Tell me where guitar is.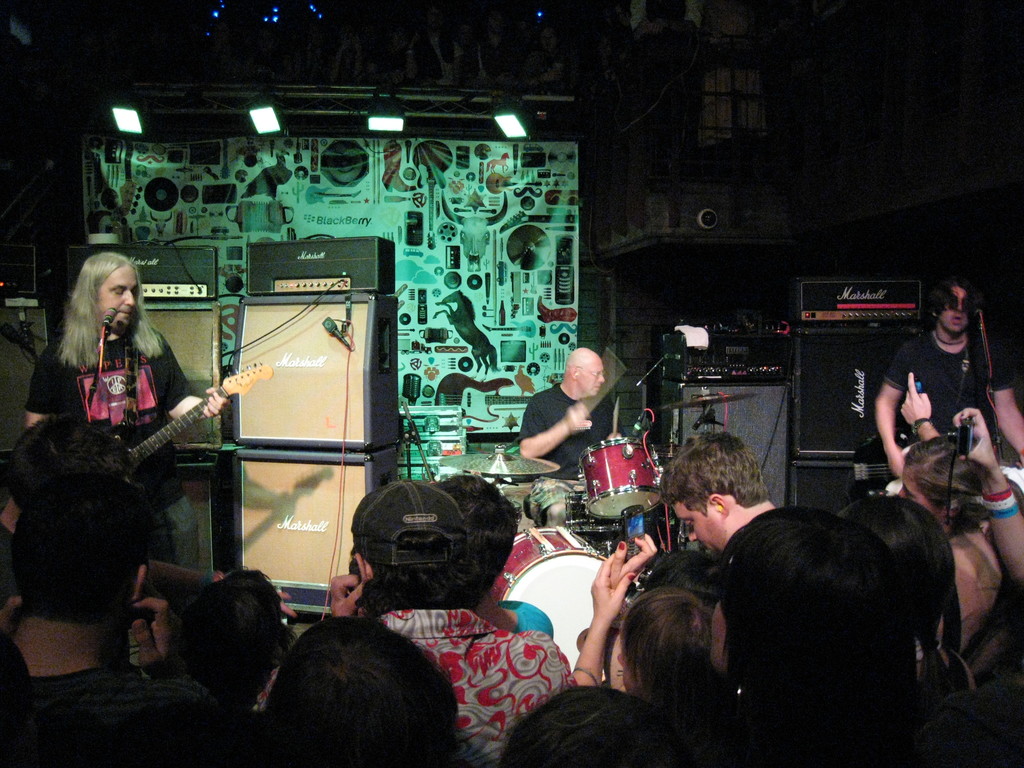
guitar is at detection(99, 358, 272, 501).
